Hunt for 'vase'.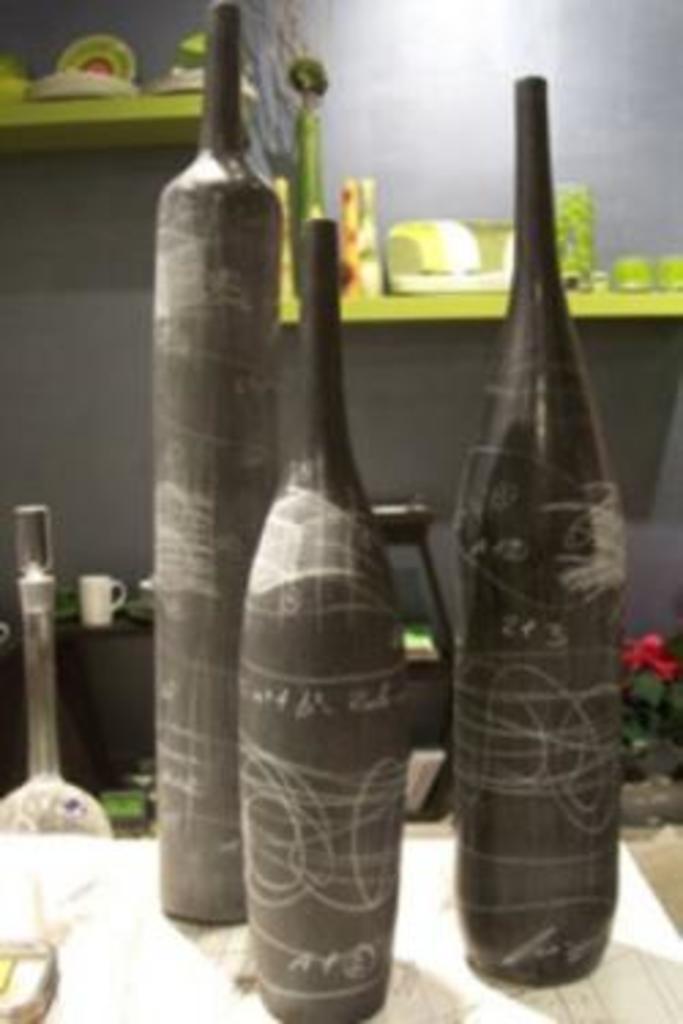
Hunted down at <box>148,0,290,923</box>.
